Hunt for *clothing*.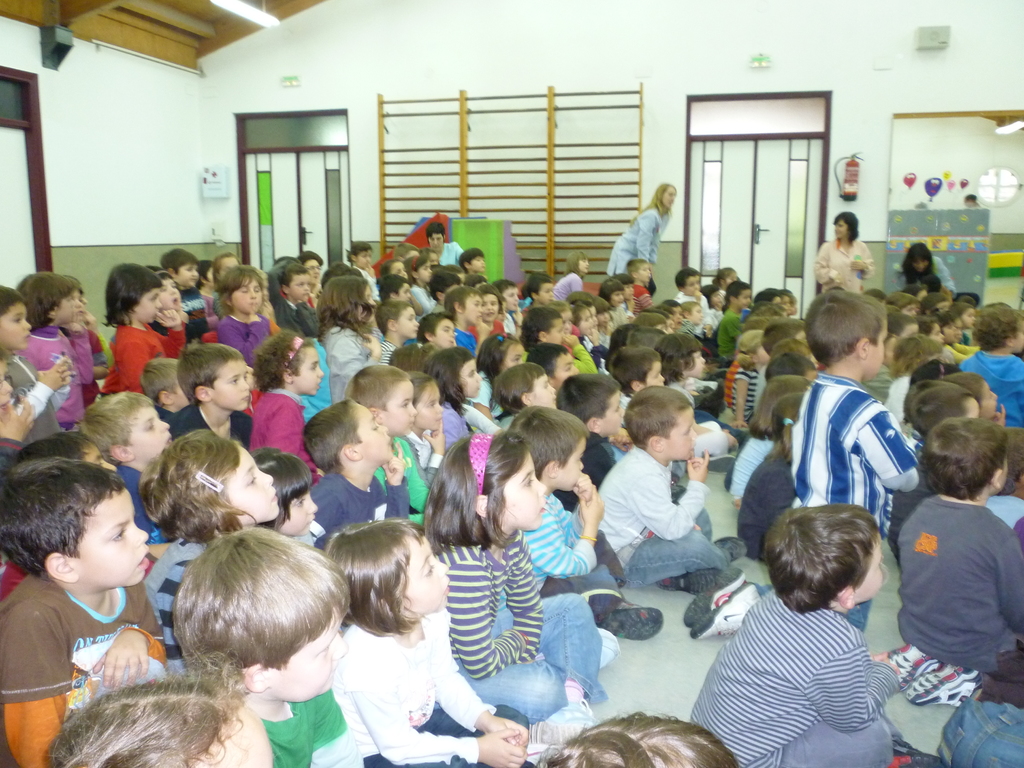
Hunted down at [x1=322, y1=326, x2=374, y2=408].
